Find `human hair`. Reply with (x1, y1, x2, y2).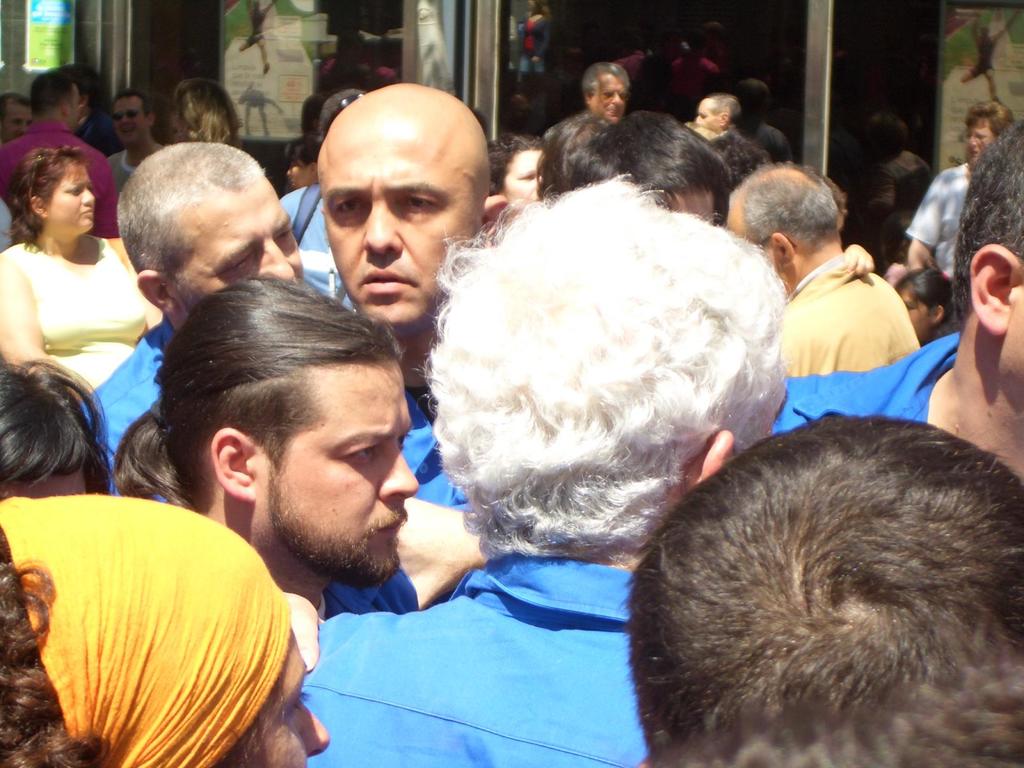
(616, 426, 1009, 754).
